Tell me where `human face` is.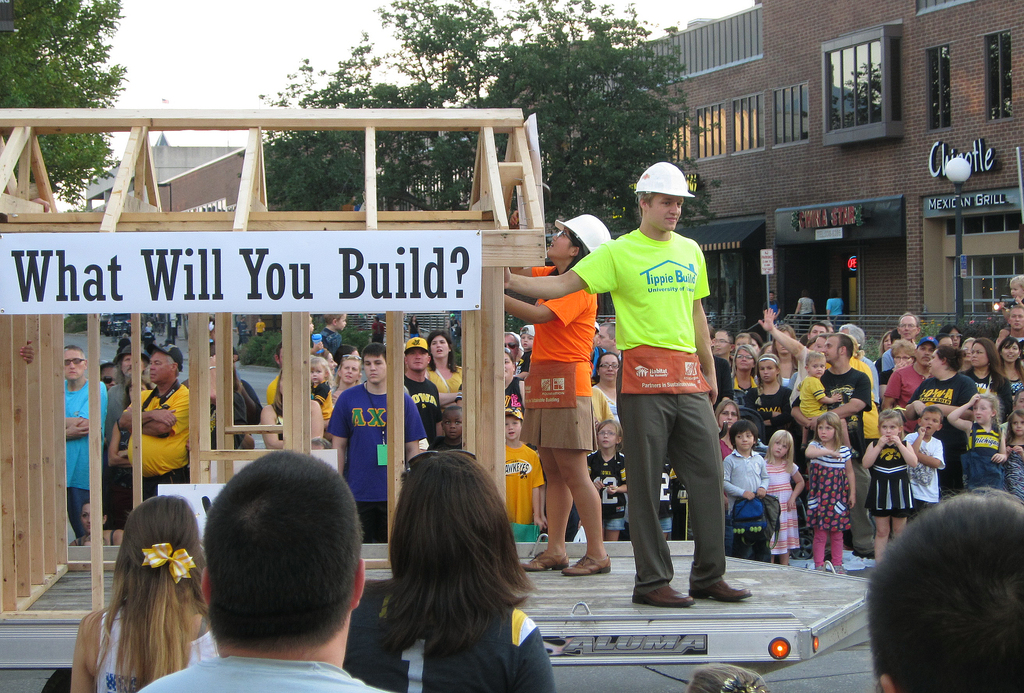
`human face` is at <bbox>975, 343, 985, 364</bbox>.
